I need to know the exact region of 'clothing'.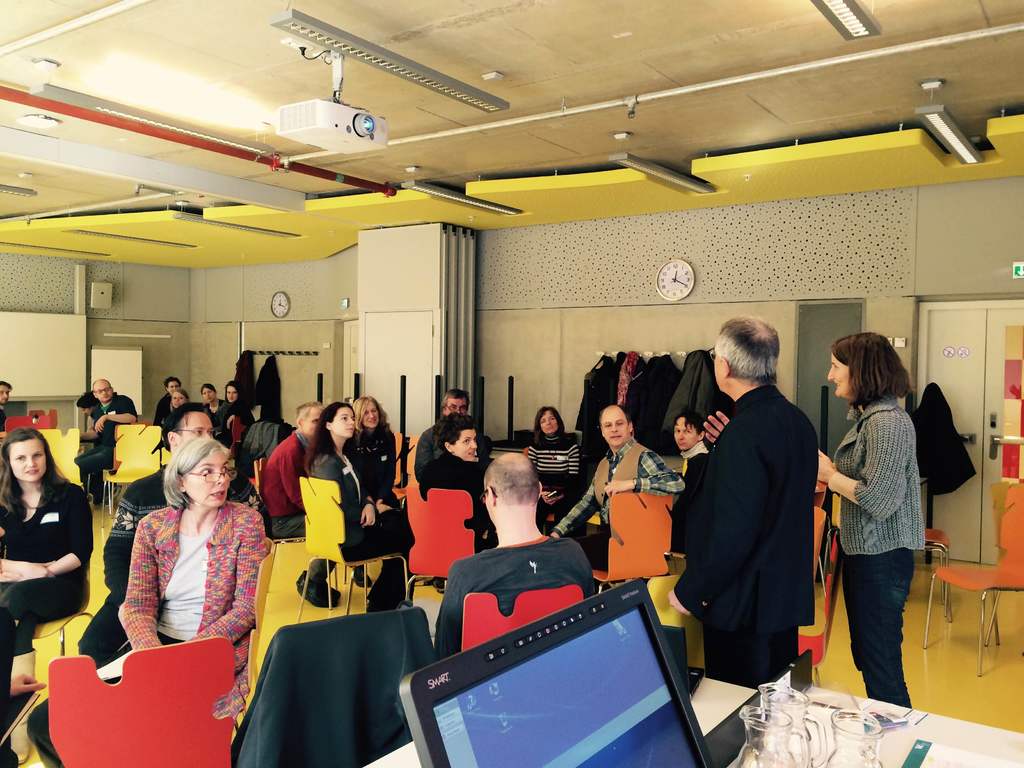
Region: locate(224, 392, 260, 444).
